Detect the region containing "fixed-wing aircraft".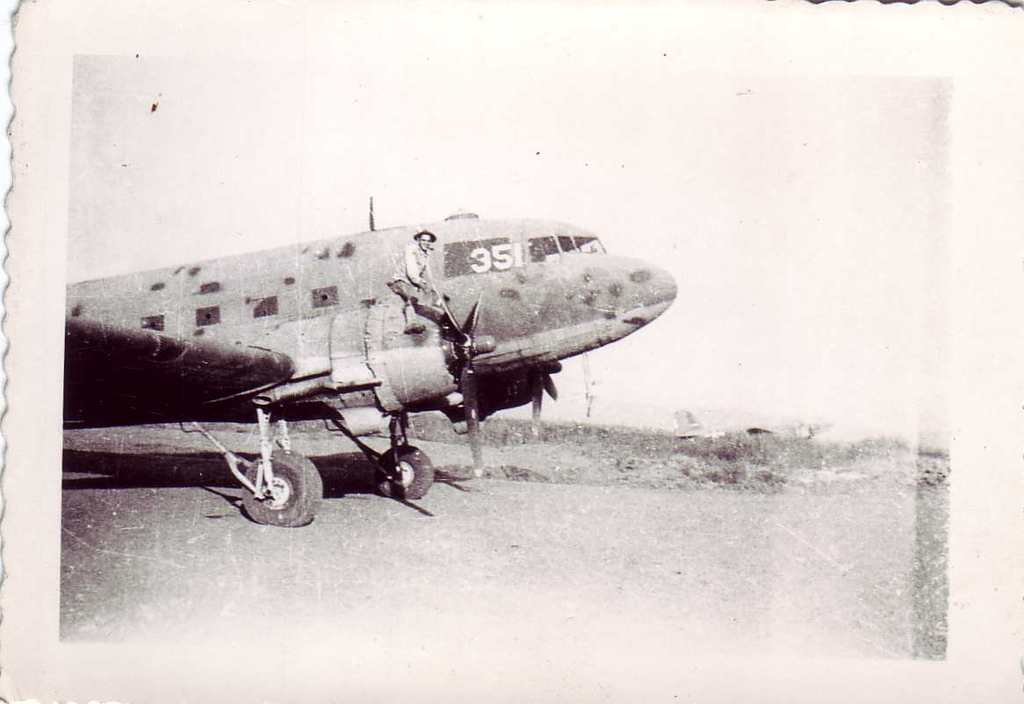
box=[69, 195, 676, 527].
